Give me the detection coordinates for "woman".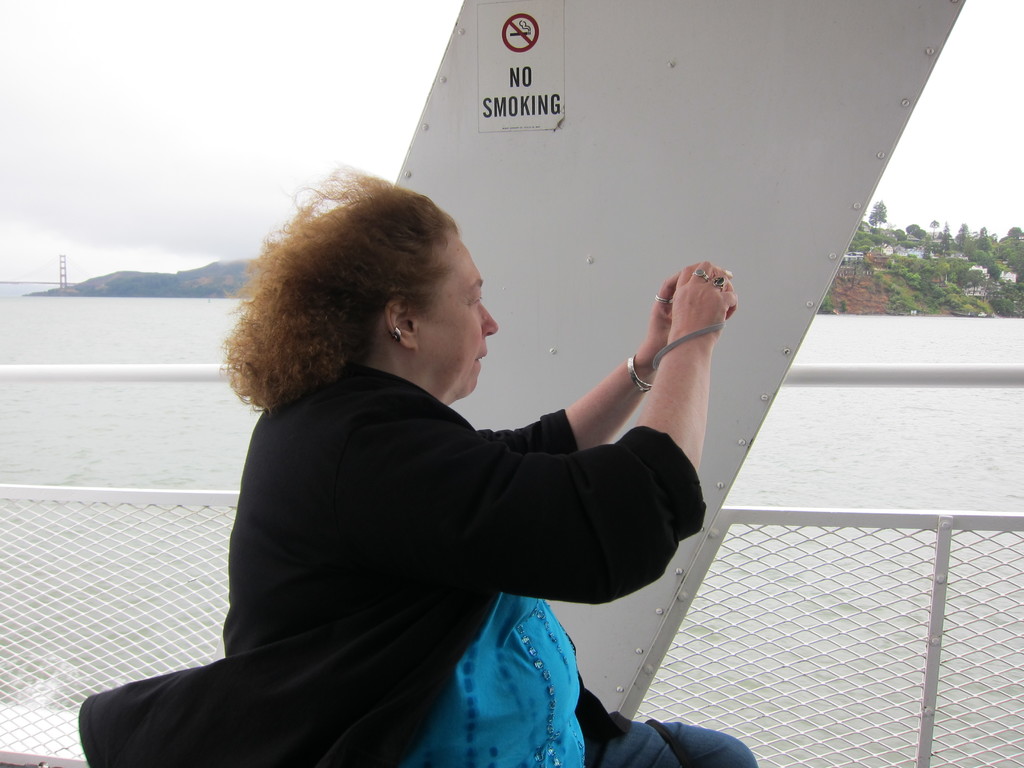
<region>126, 178, 726, 767</region>.
